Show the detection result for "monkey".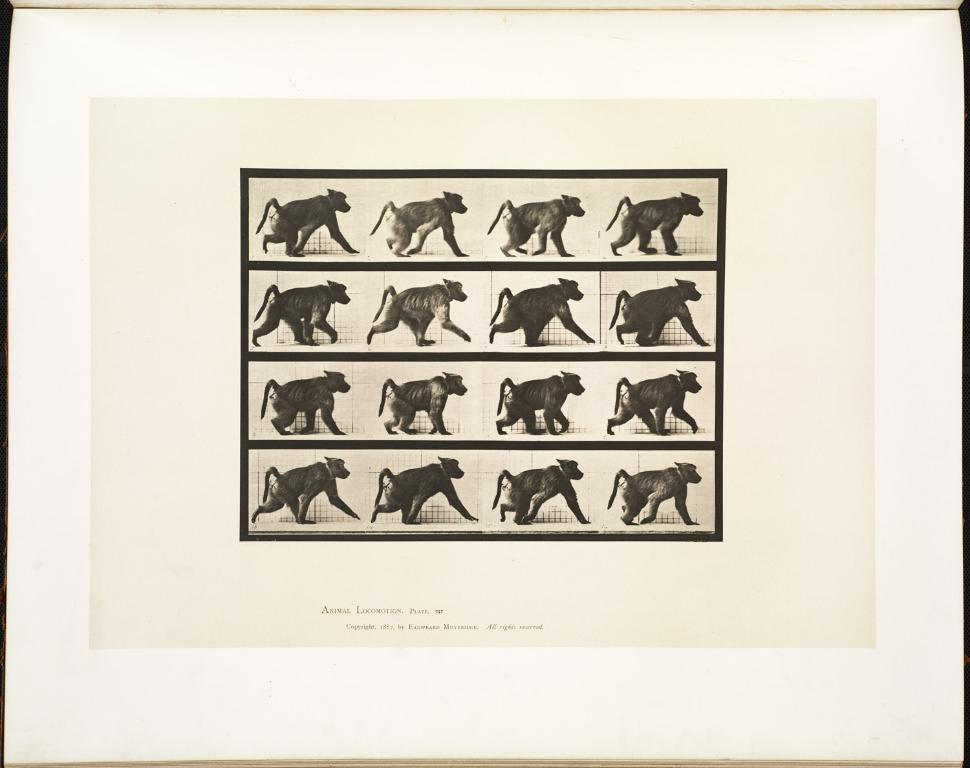
box(606, 271, 718, 349).
